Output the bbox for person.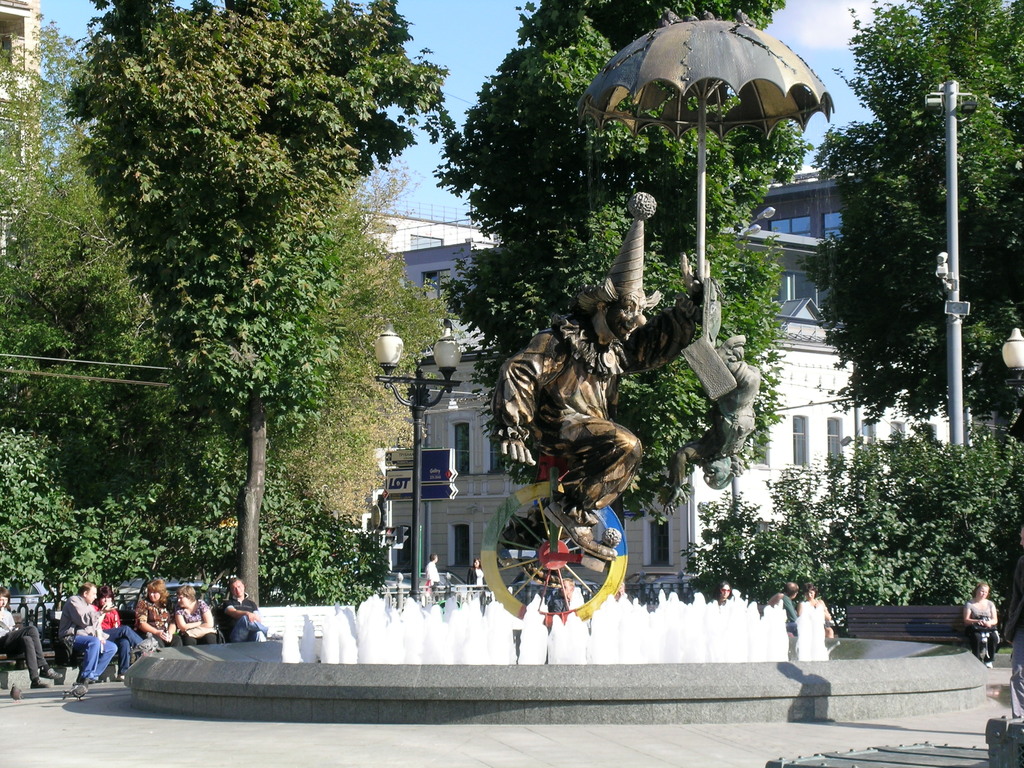
467 560 486 589.
